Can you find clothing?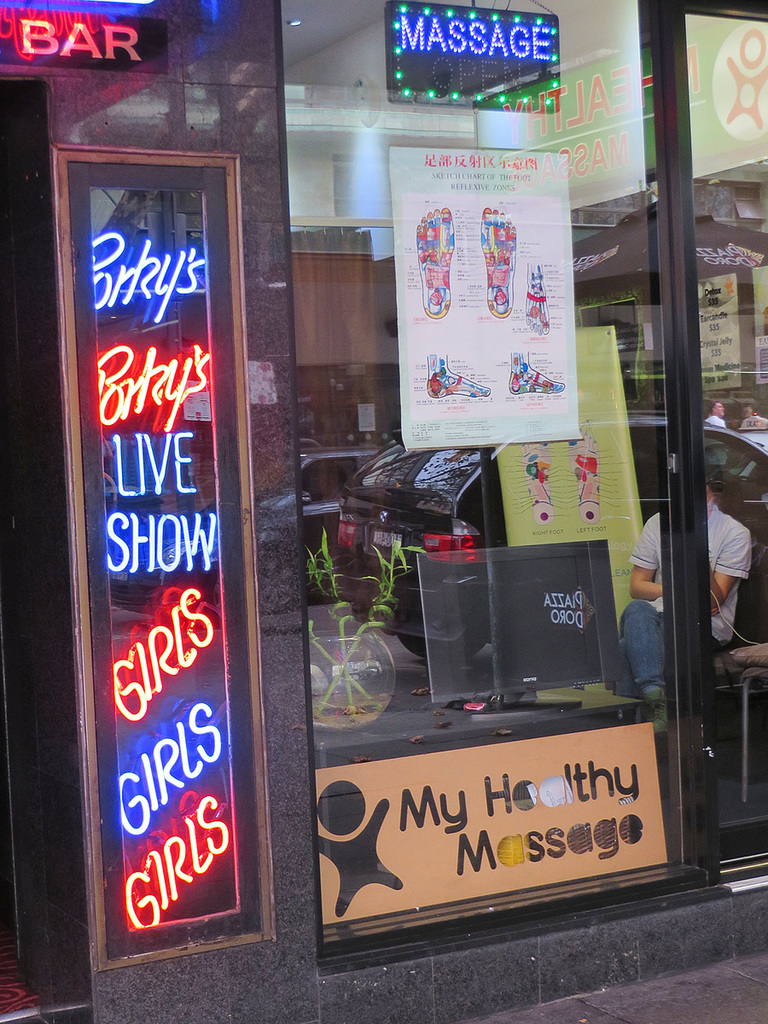
Yes, bounding box: <bbox>631, 505, 748, 638</bbox>.
